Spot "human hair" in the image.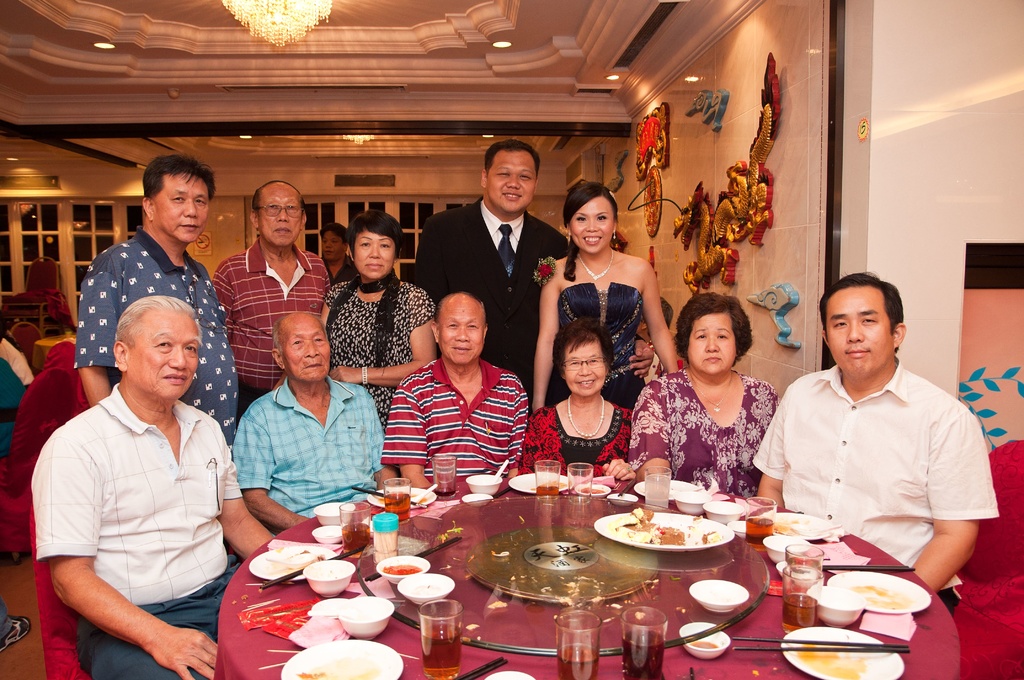
"human hair" found at bbox(249, 178, 307, 220).
